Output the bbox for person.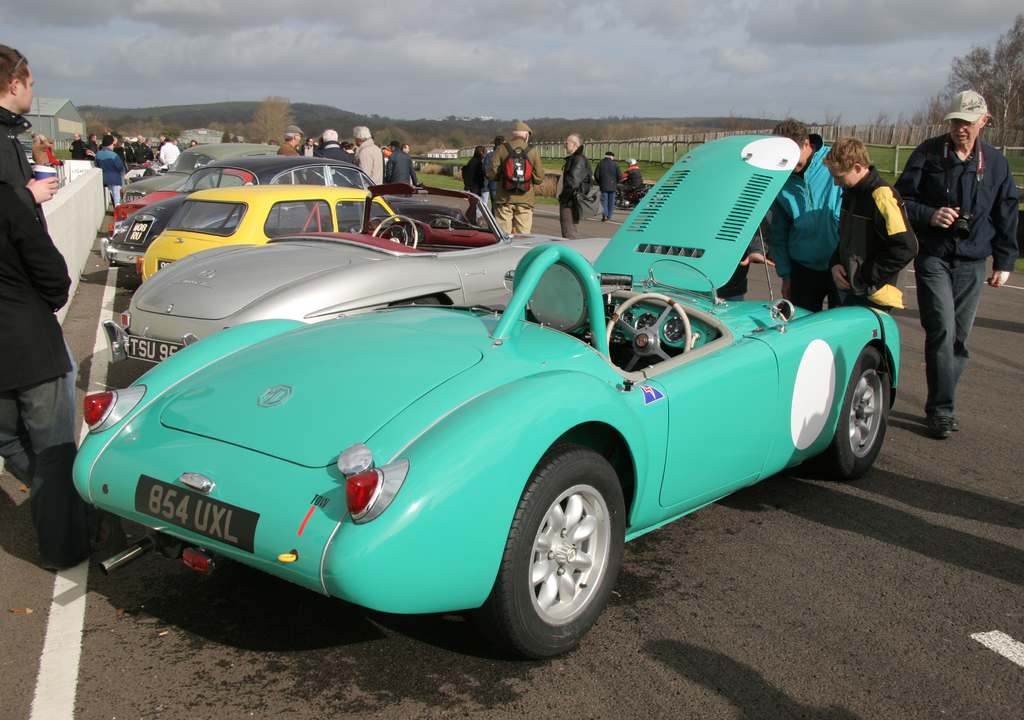
x1=555 y1=130 x2=591 y2=236.
